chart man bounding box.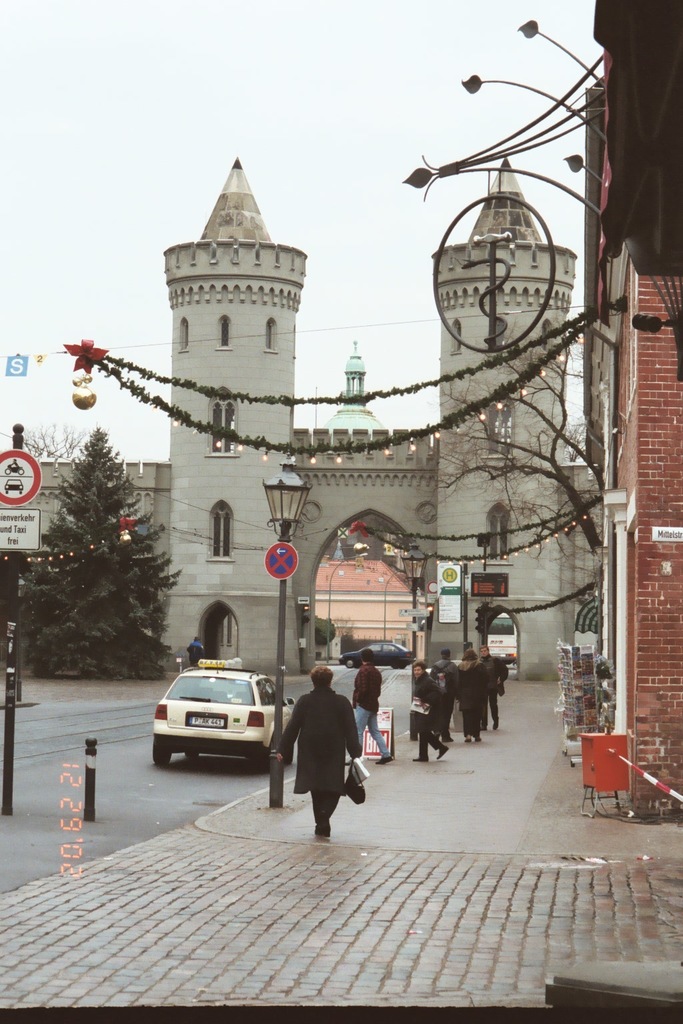
Charted: bbox(185, 633, 206, 668).
